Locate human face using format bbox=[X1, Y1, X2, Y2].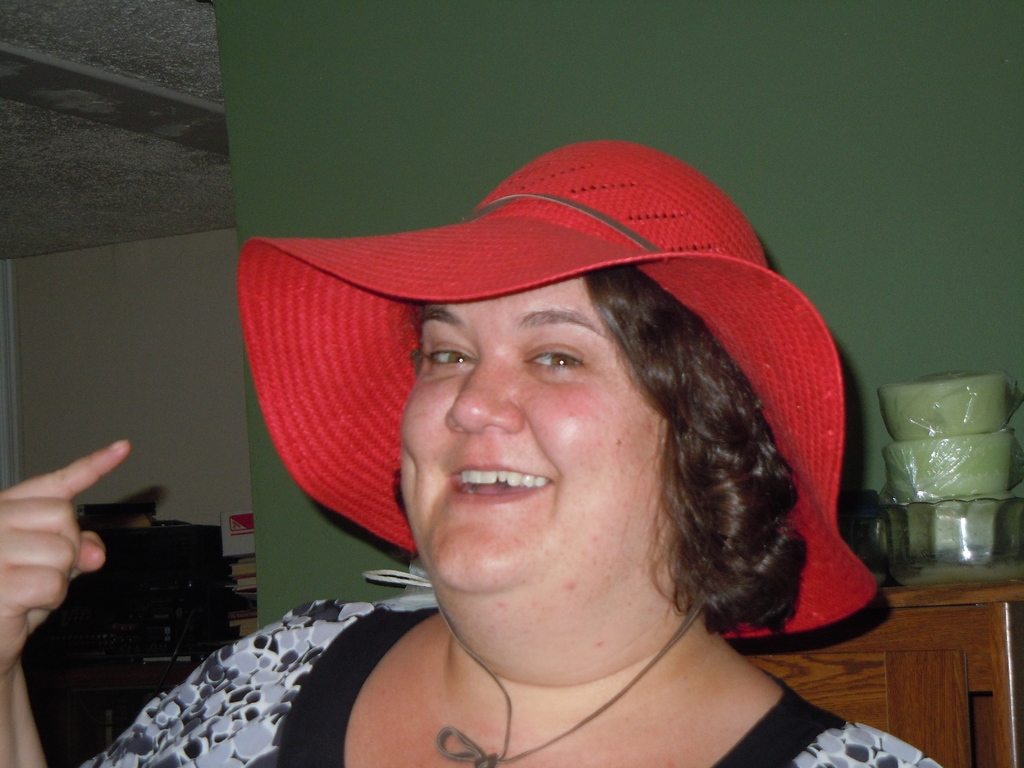
bbox=[399, 273, 664, 610].
